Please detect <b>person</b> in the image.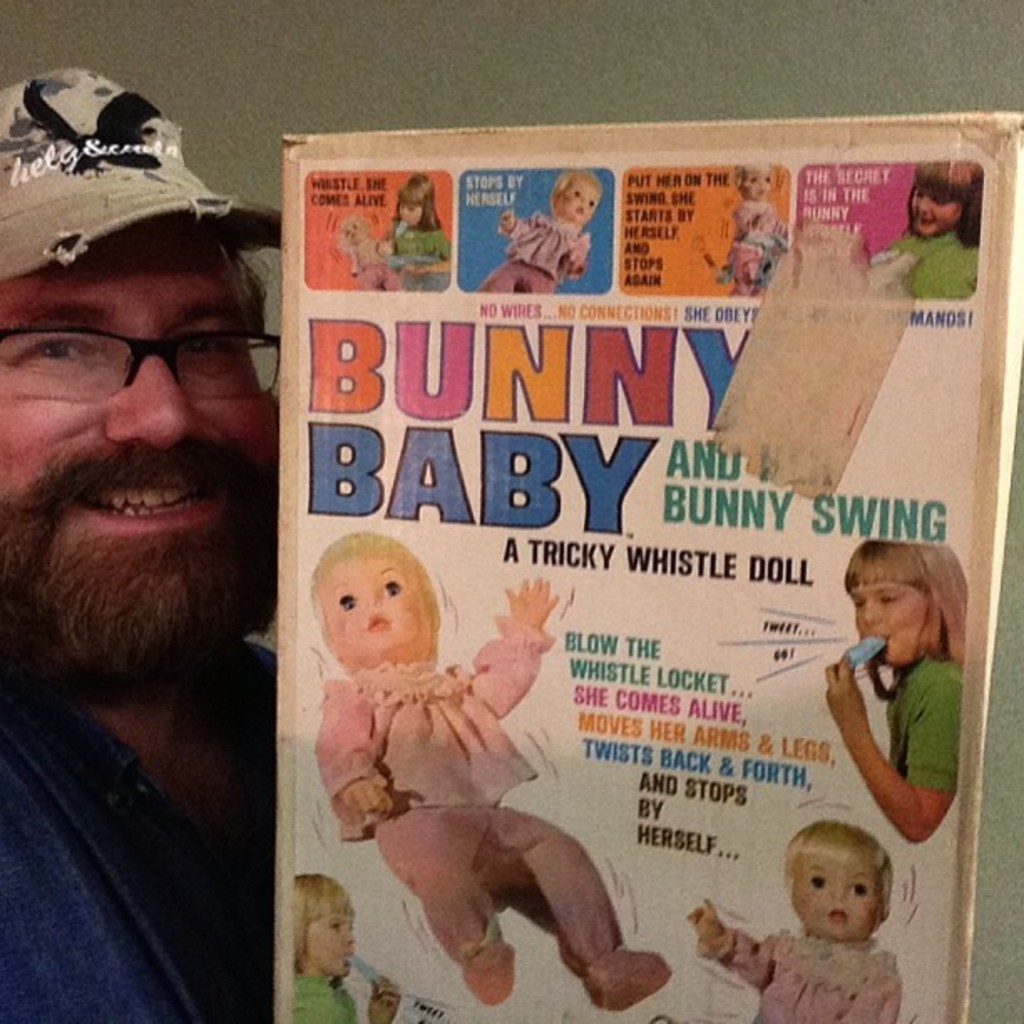
0,70,283,1017.
